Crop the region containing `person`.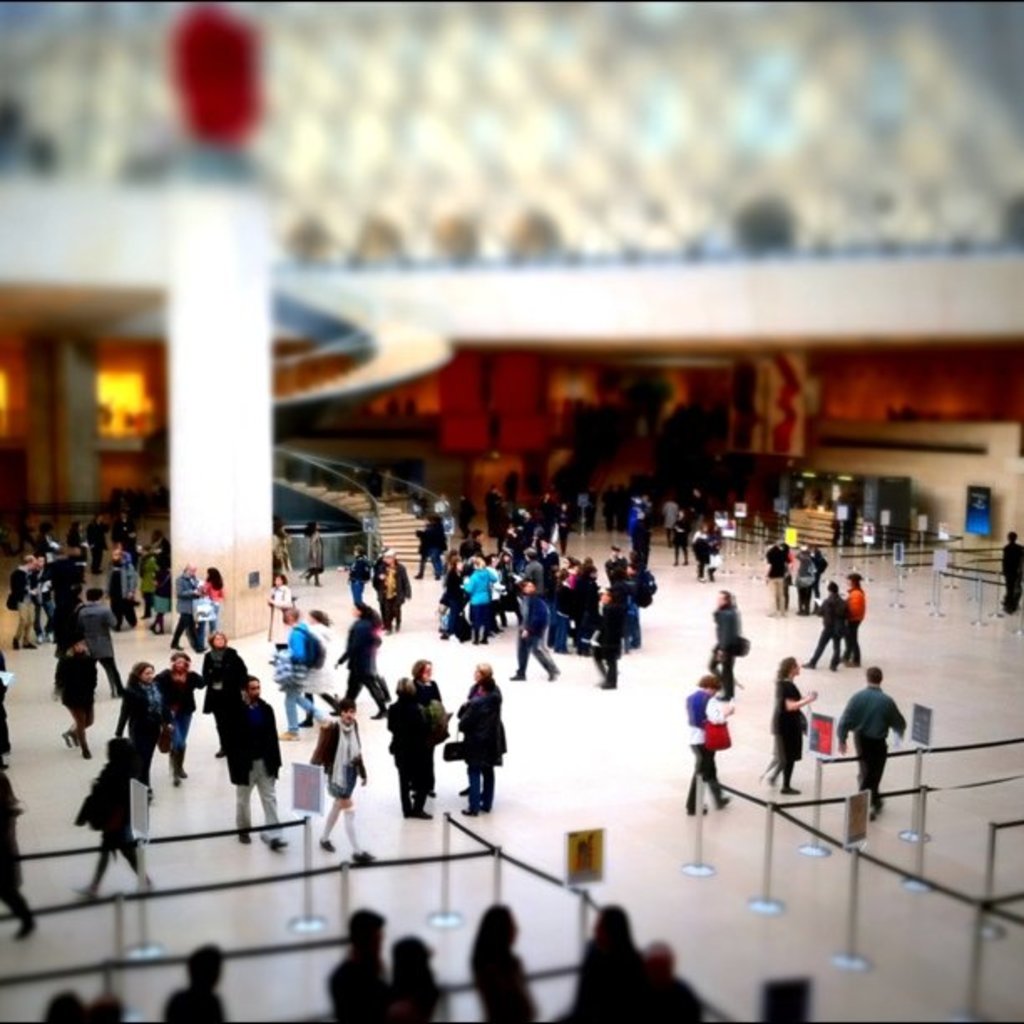
Crop region: 25, 964, 102, 1007.
